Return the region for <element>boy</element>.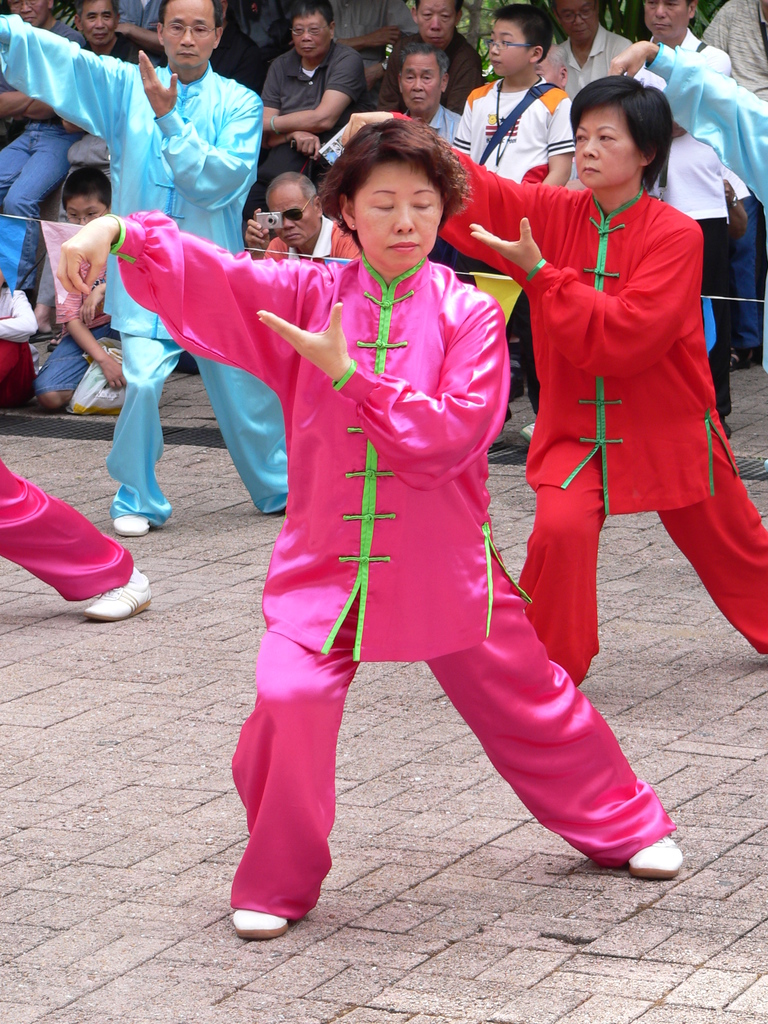
bbox(451, 5, 578, 439).
